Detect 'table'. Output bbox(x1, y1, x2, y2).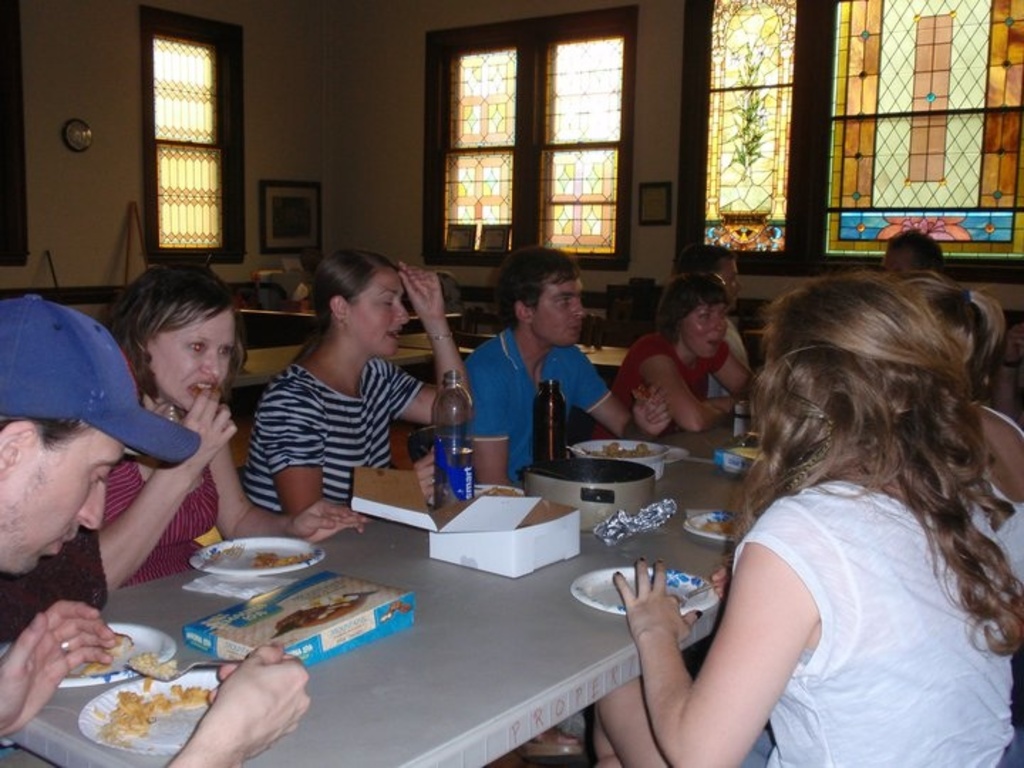
bbox(80, 402, 897, 759).
